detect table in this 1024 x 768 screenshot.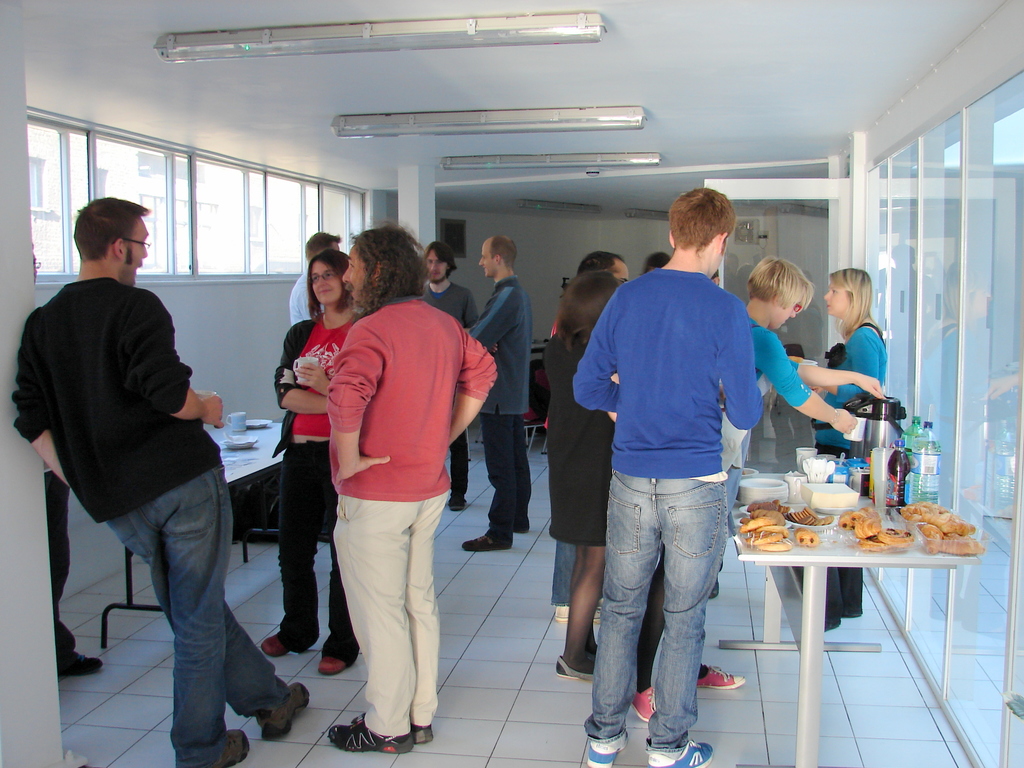
Detection: left=719, top=402, right=982, bottom=767.
